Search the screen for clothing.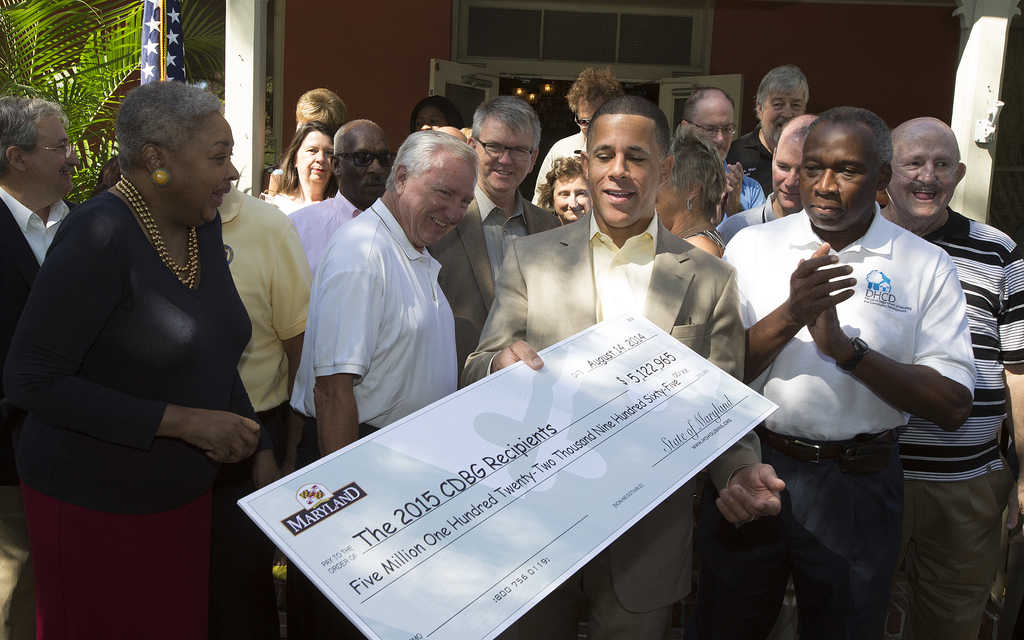
Found at [291, 189, 371, 452].
